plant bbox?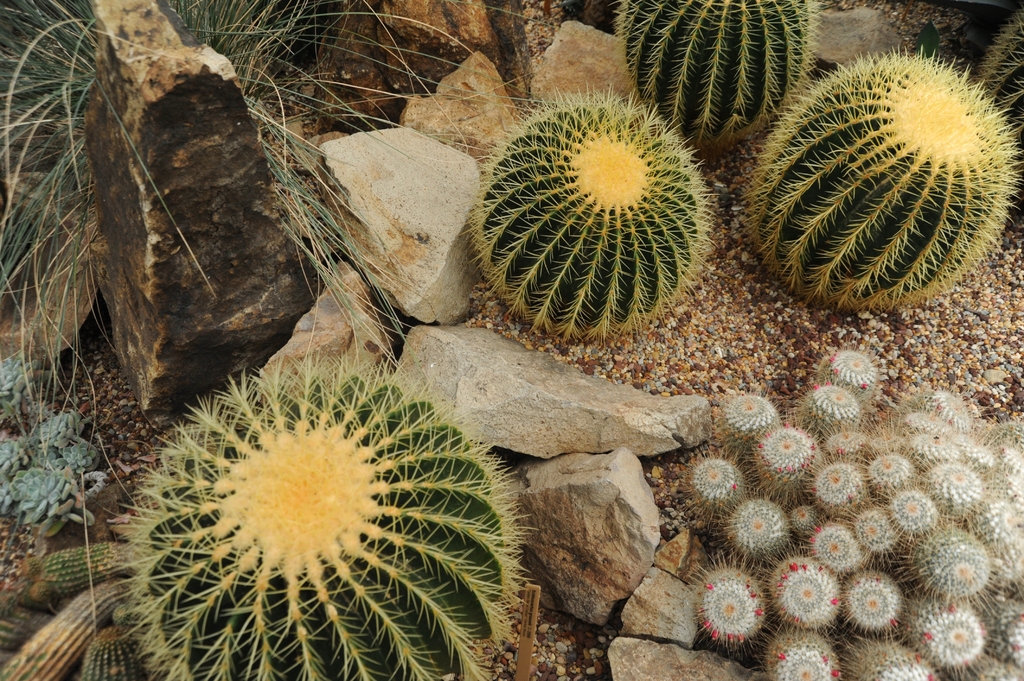
980:445:1023:526
